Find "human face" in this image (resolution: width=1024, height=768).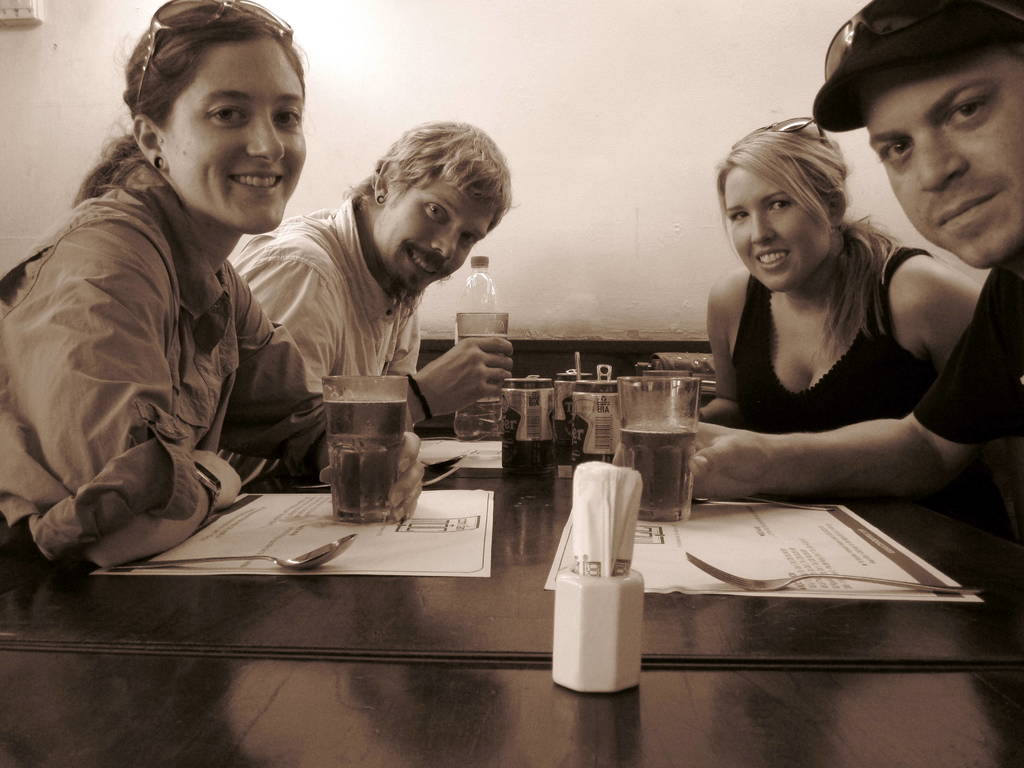
863/41/1023/269.
